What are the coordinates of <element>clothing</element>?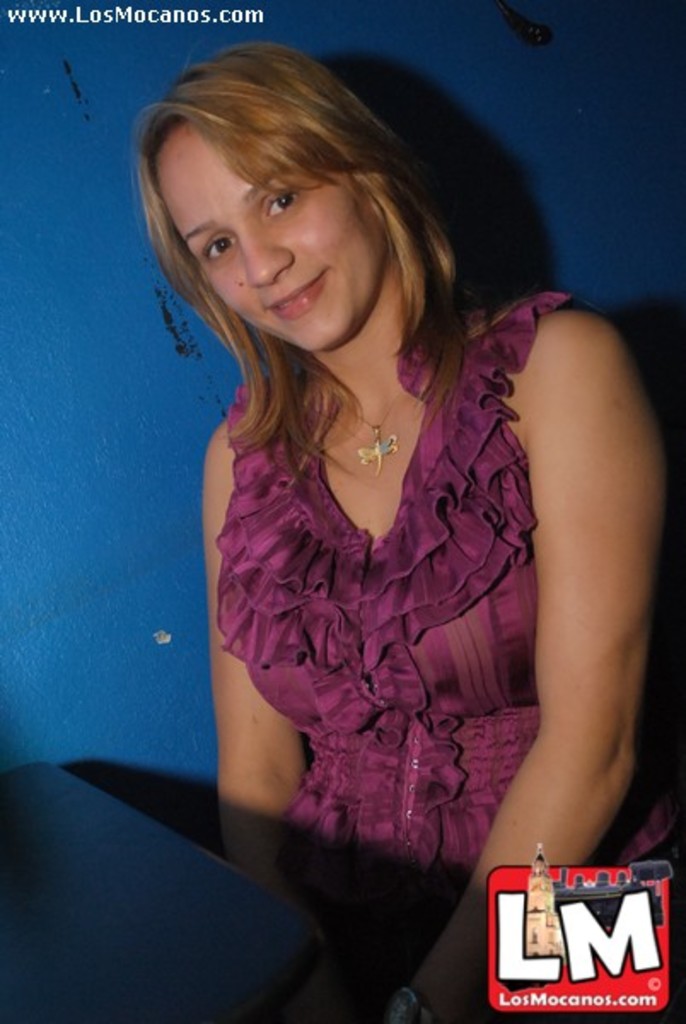
locate(213, 283, 684, 1022).
